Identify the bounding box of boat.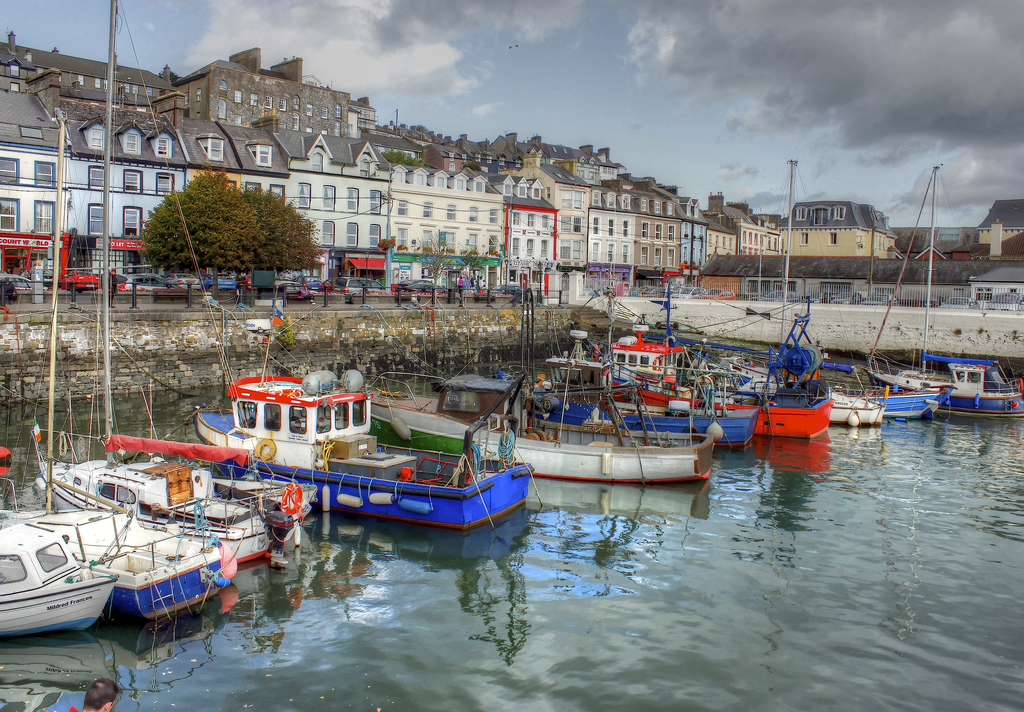
(left=161, top=347, right=547, bottom=538).
